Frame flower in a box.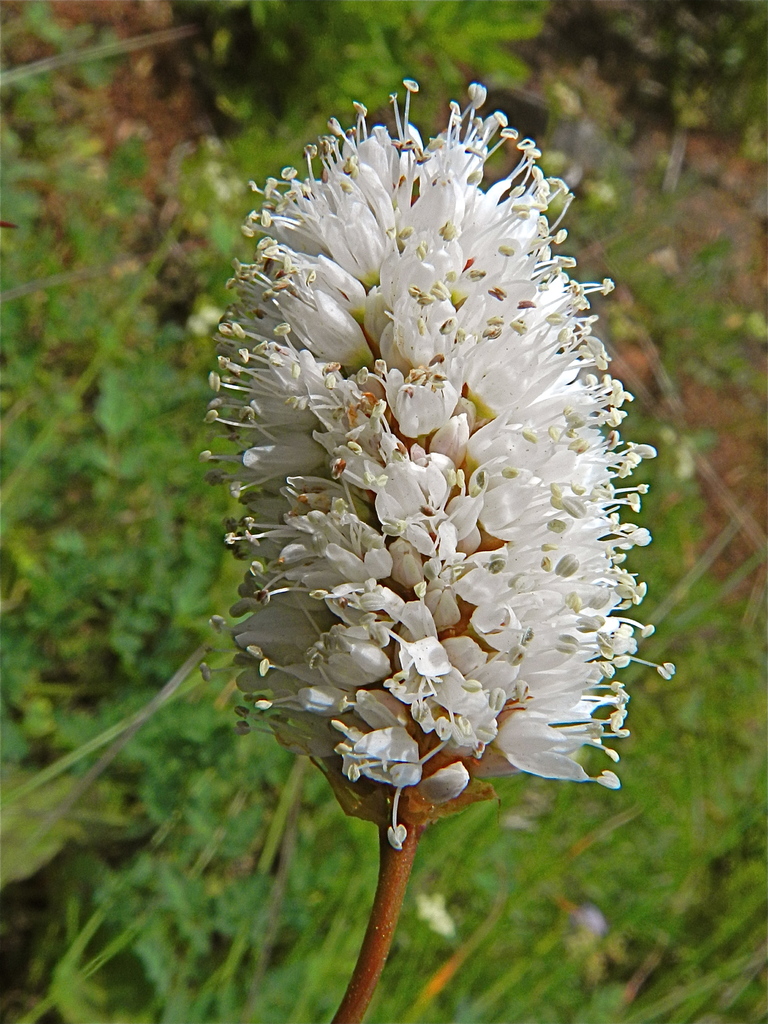
box(198, 68, 684, 863).
